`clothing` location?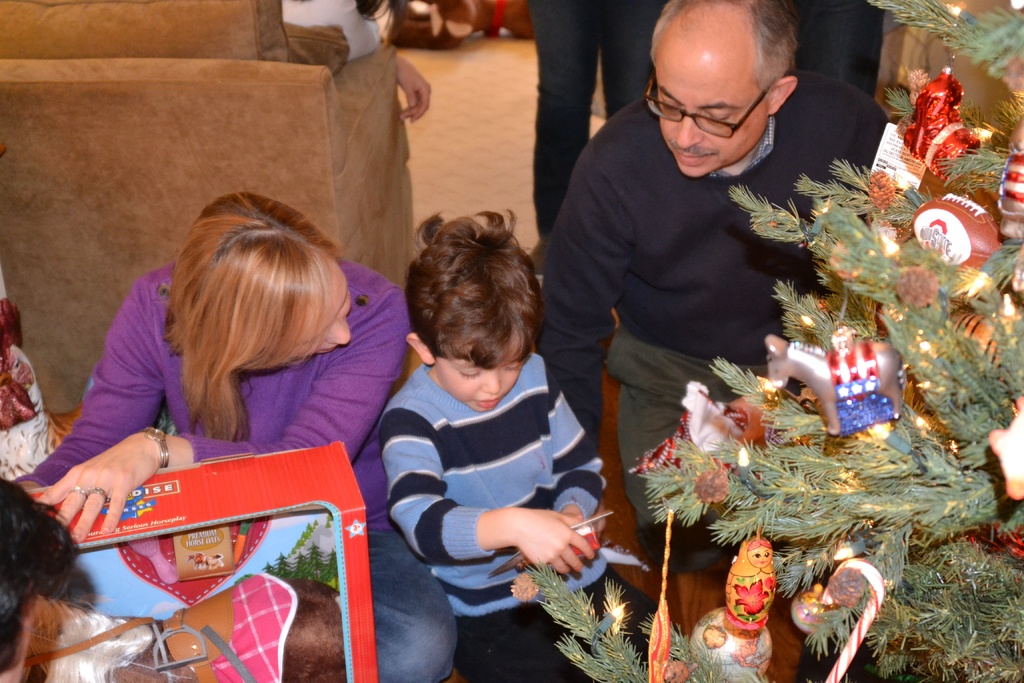
[left=539, top=68, right=888, bottom=576]
